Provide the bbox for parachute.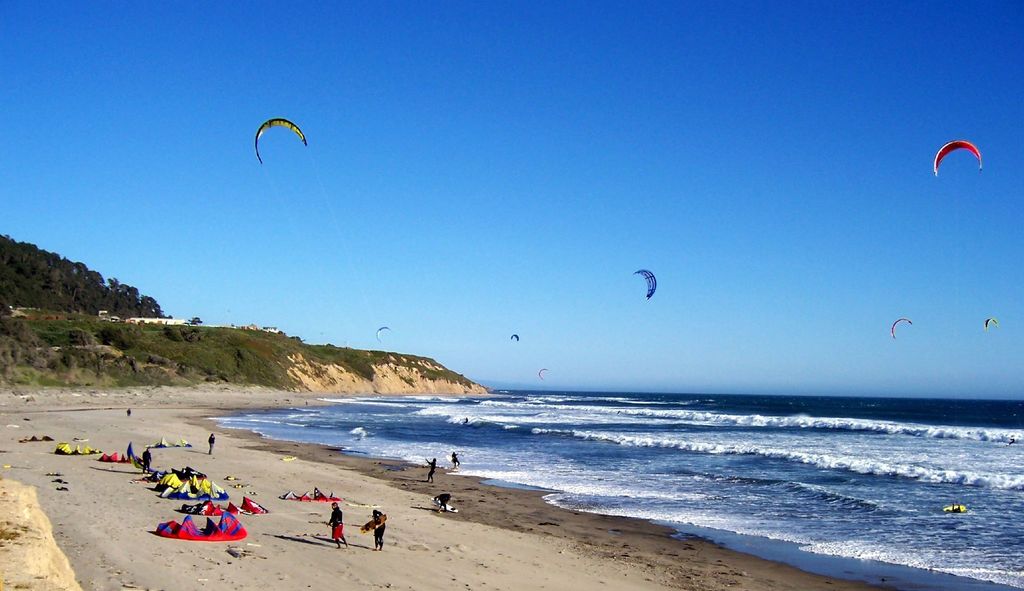
509, 328, 522, 341.
